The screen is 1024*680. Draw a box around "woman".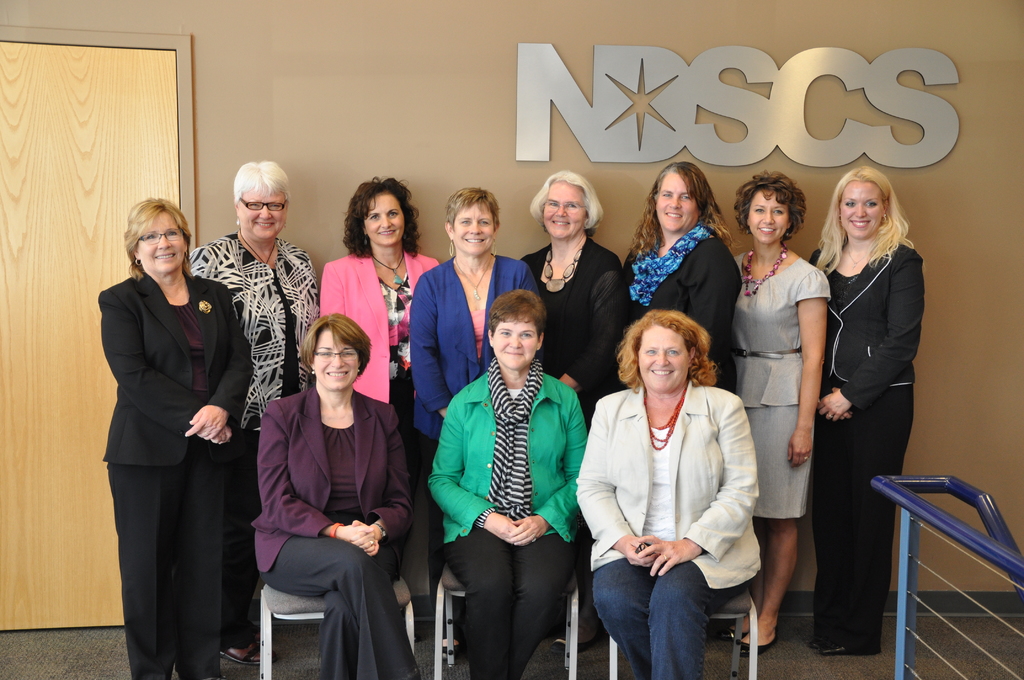
l=618, t=161, r=749, b=397.
